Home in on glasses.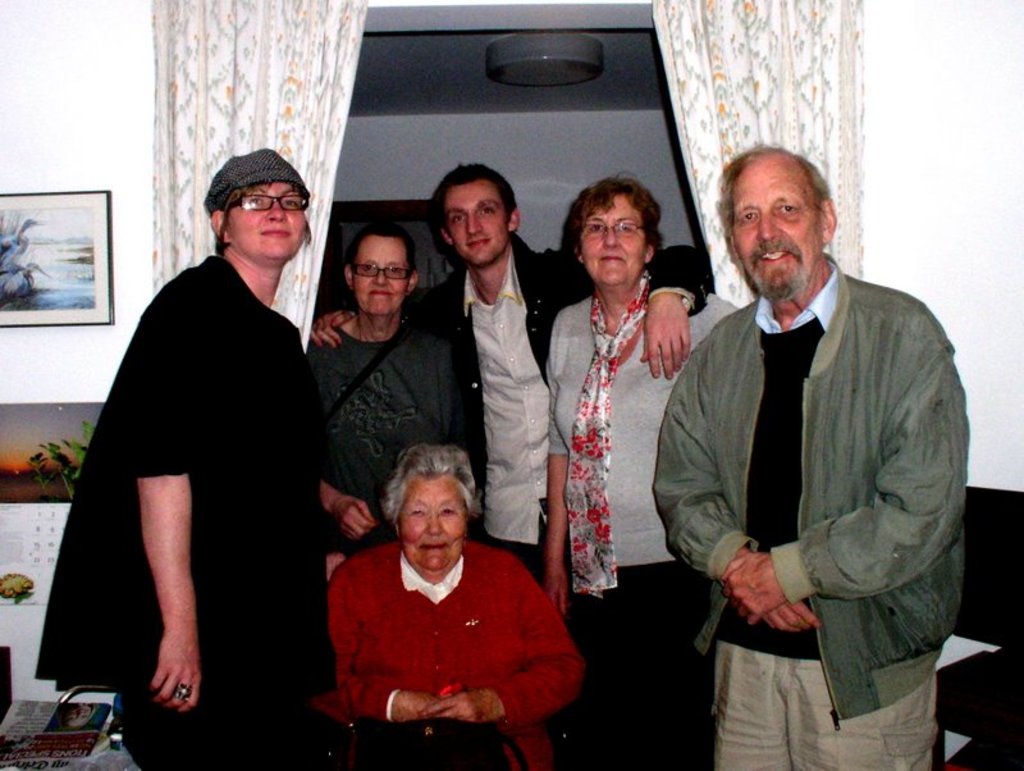
Homed in at 576, 213, 646, 241.
